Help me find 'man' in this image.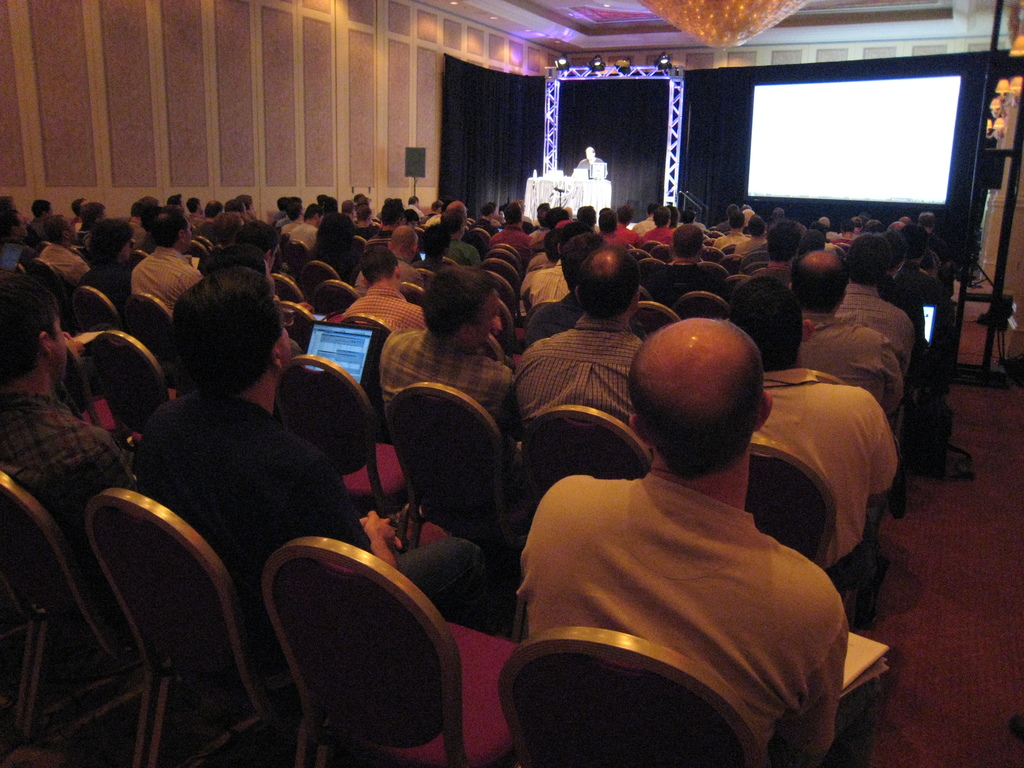
Found it: bbox=(139, 265, 495, 674).
